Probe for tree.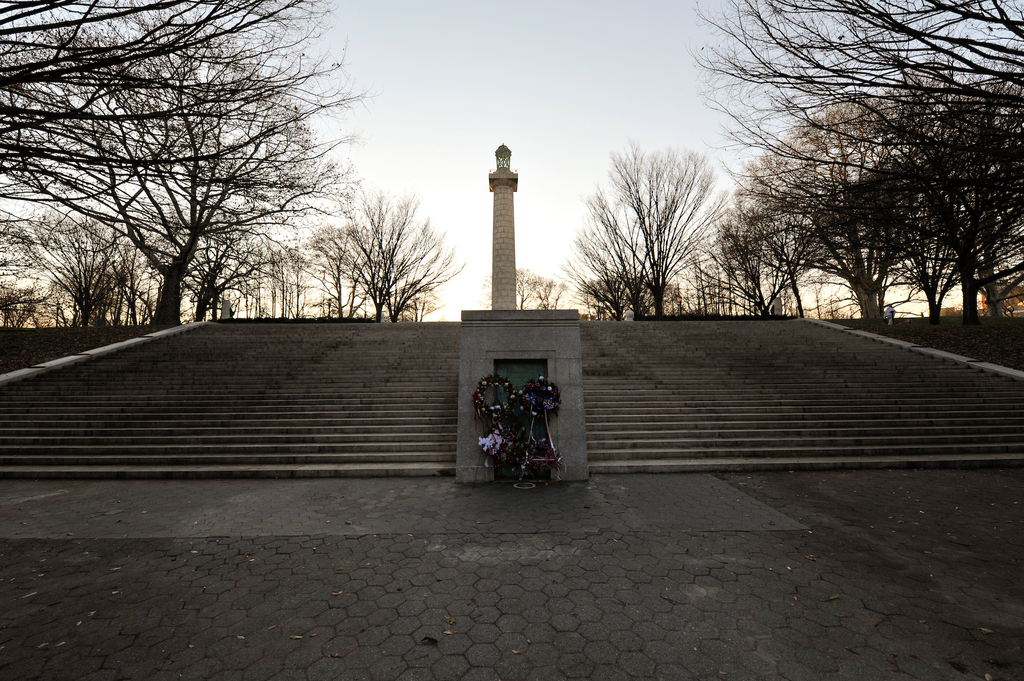
Probe result: [x1=681, y1=0, x2=1023, y2=352].
